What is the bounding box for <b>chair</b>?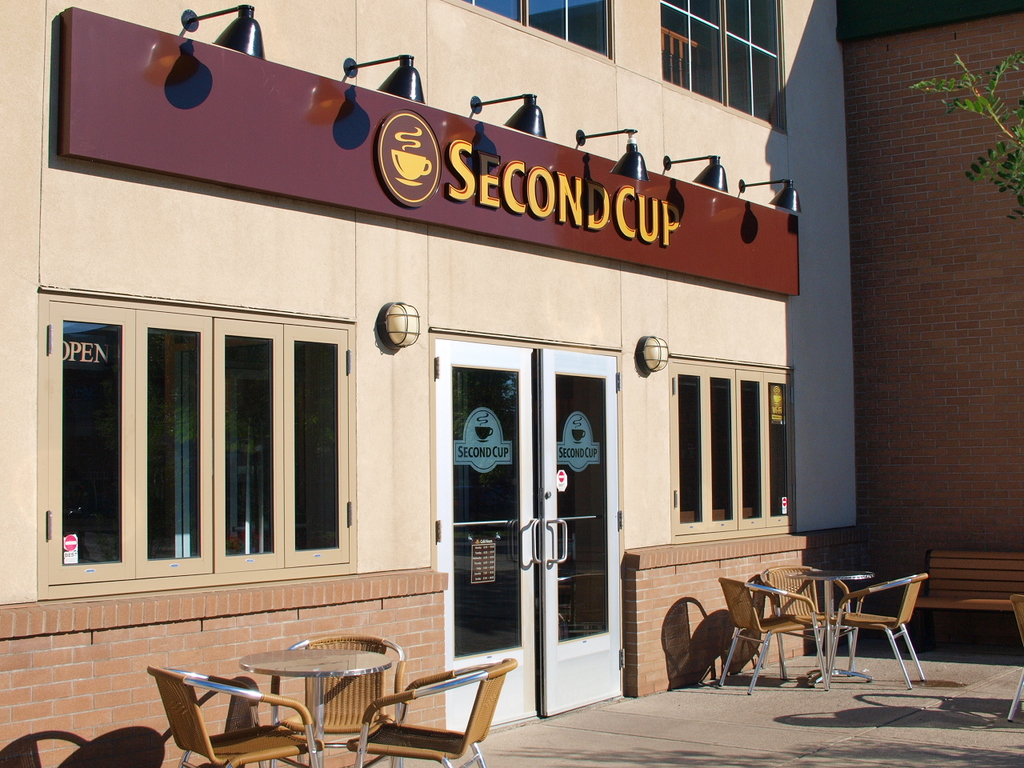
827 573 926 682.
